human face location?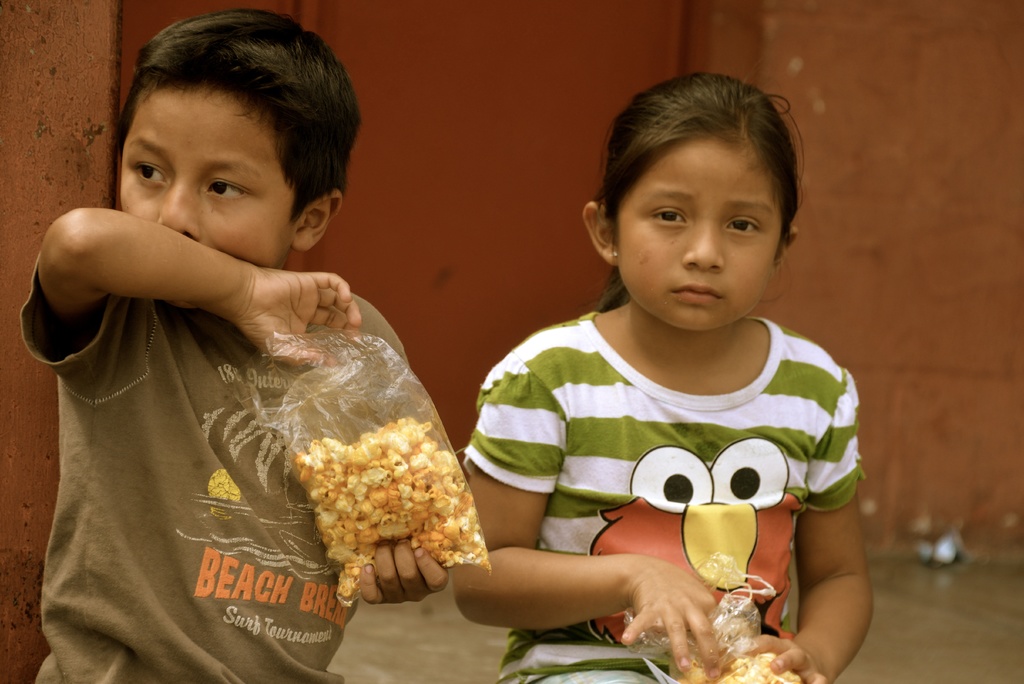
left=619, top=141, right=767, bottom=332
